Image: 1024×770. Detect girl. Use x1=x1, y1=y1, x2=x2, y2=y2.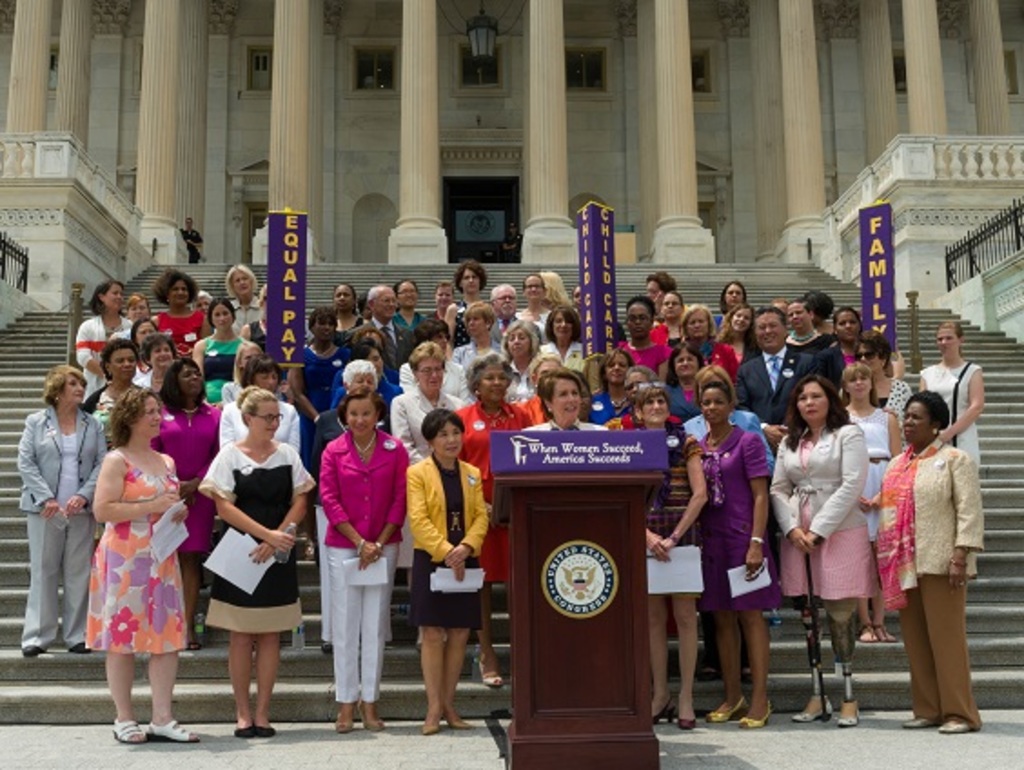
x1=499, y1=320, x2=548, y2=392.
